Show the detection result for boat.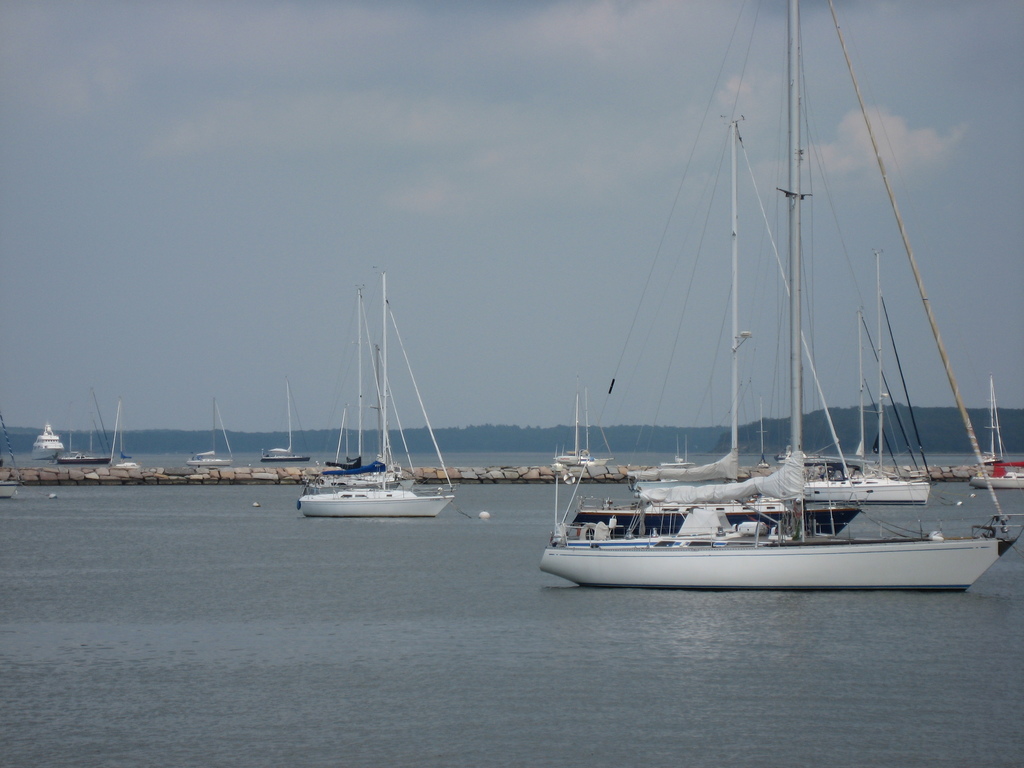
[758, 396, 771, 470].
